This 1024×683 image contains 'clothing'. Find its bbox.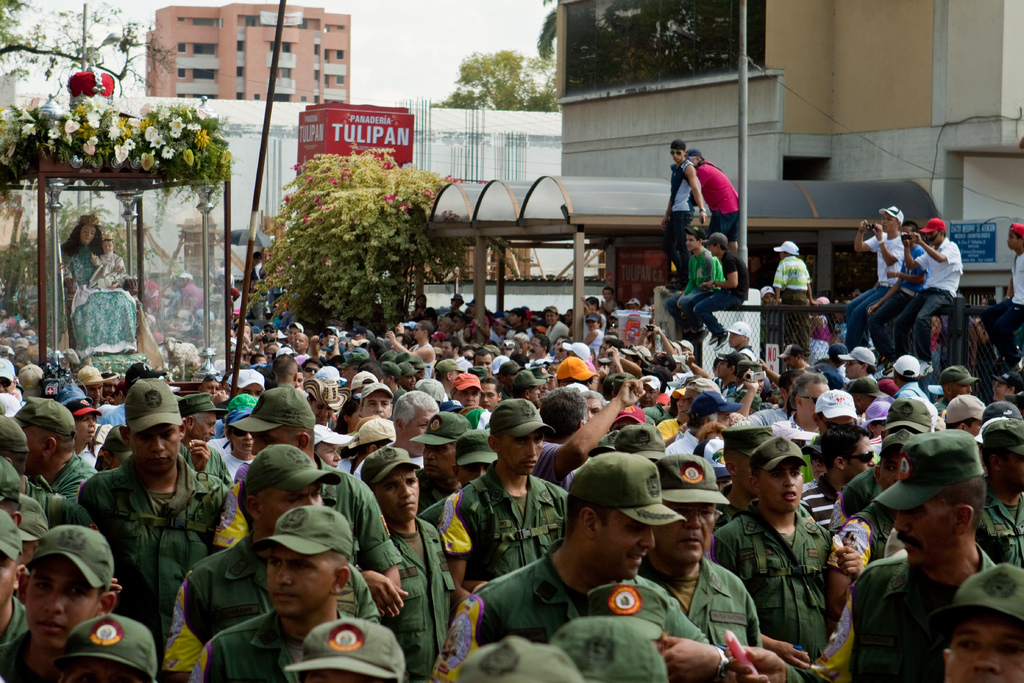
crop(853, 231, 904, 330).
